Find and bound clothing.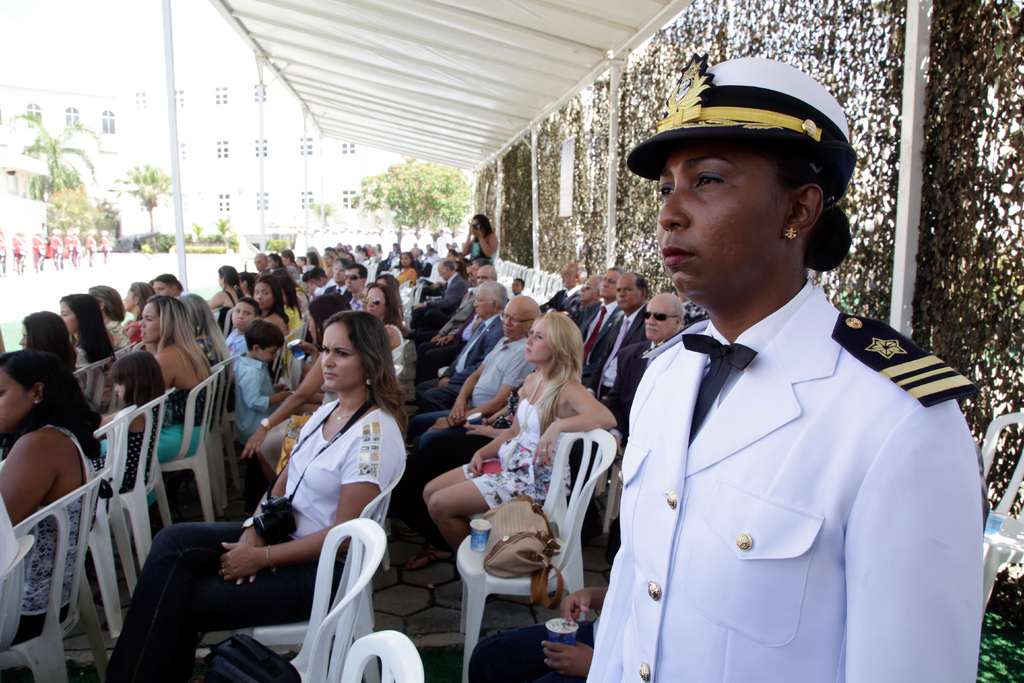
Bound: bbox=[413, 328, 509, 415].
